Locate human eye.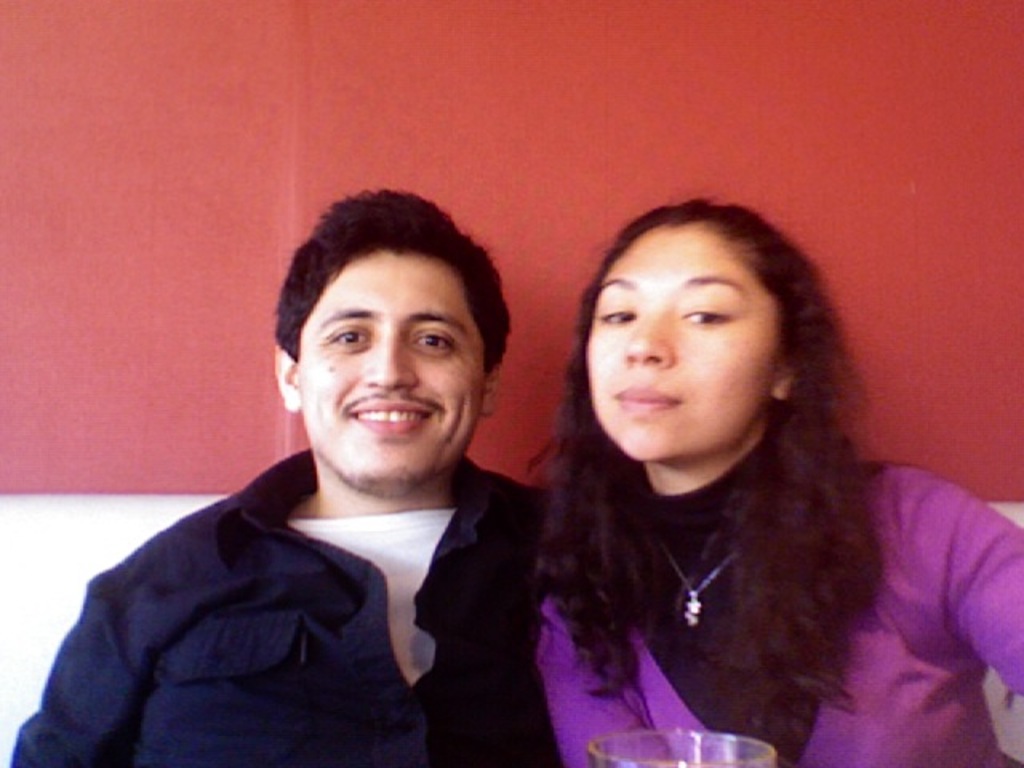
Bounding box: 680, 302, 736, 331.
